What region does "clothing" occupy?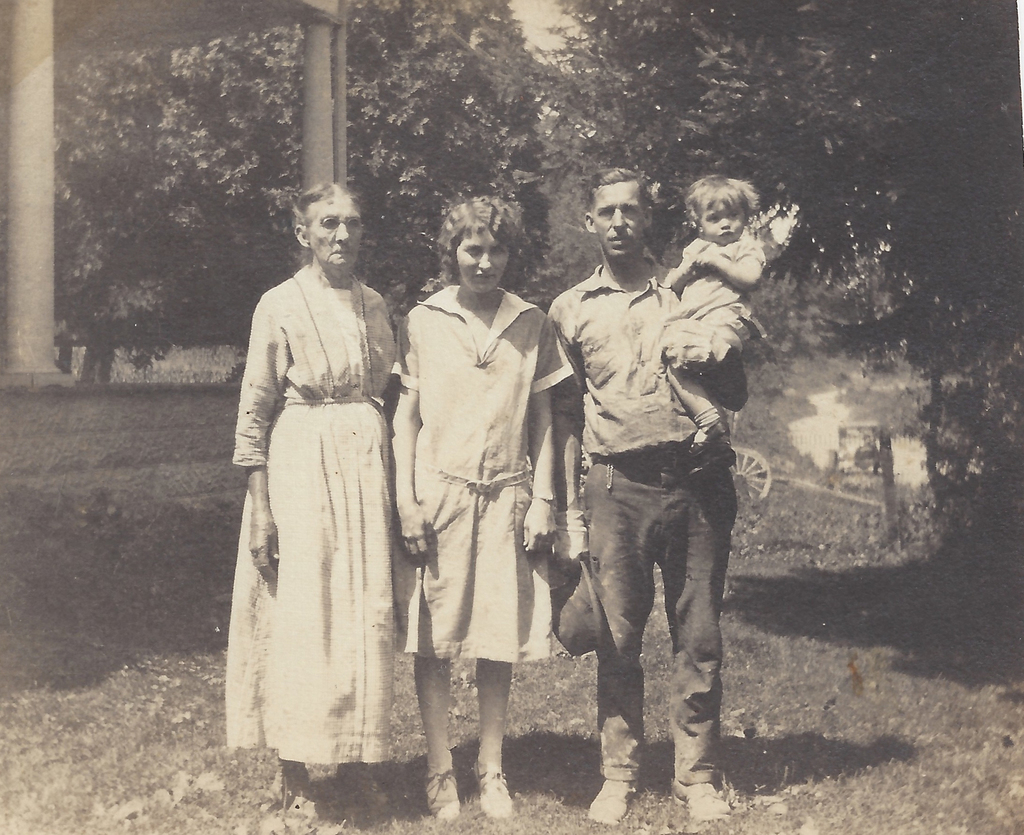
376, 276, 564, 681.
